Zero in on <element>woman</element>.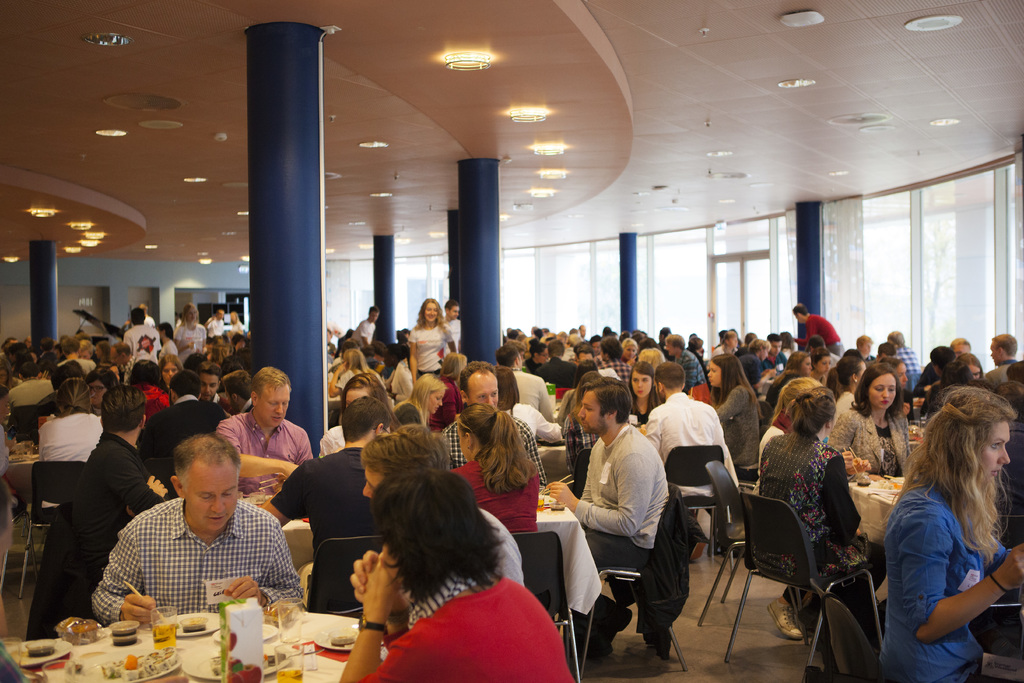
Zeroed in: box(627, 360, 659, 425).
